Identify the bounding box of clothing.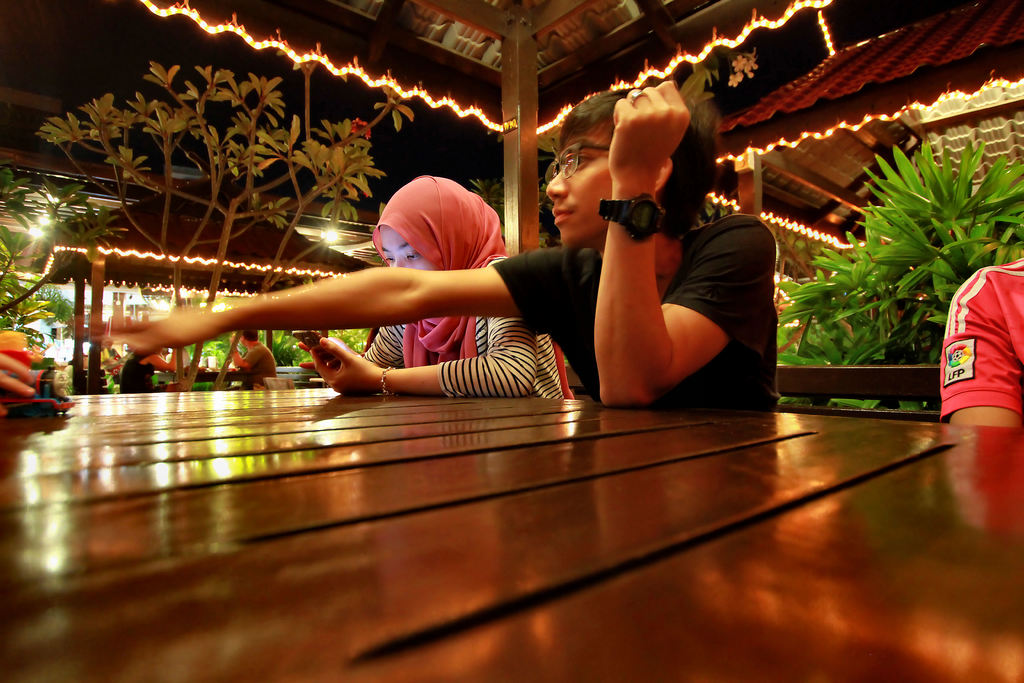
[left=101, top=347, right=109, bottom=380].
